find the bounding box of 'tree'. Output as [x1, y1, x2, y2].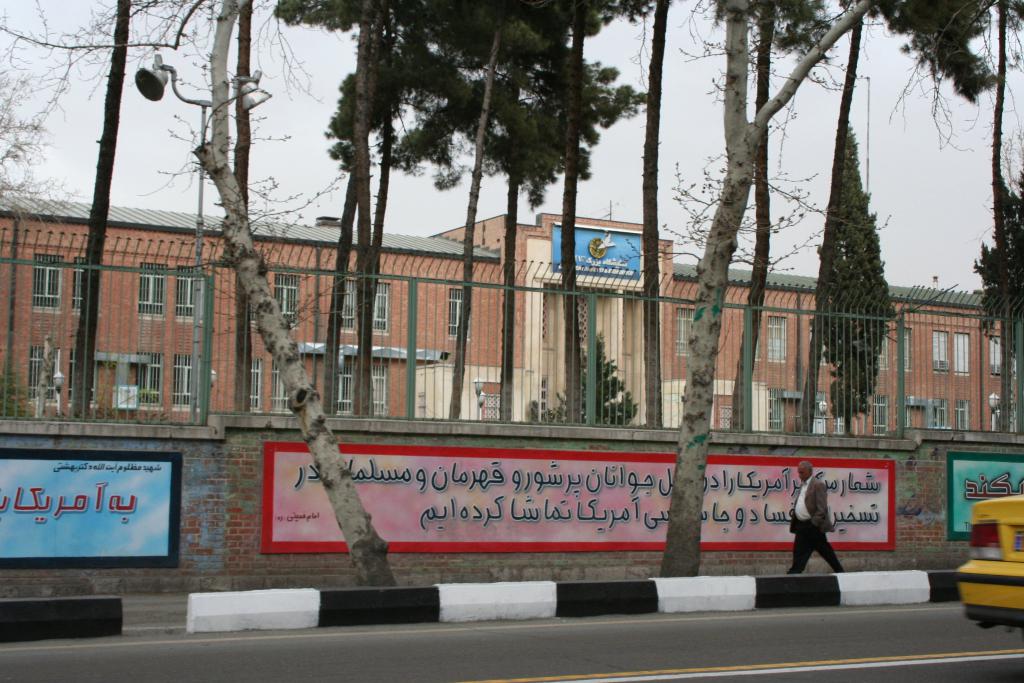
[522, 324, 648, 433].
